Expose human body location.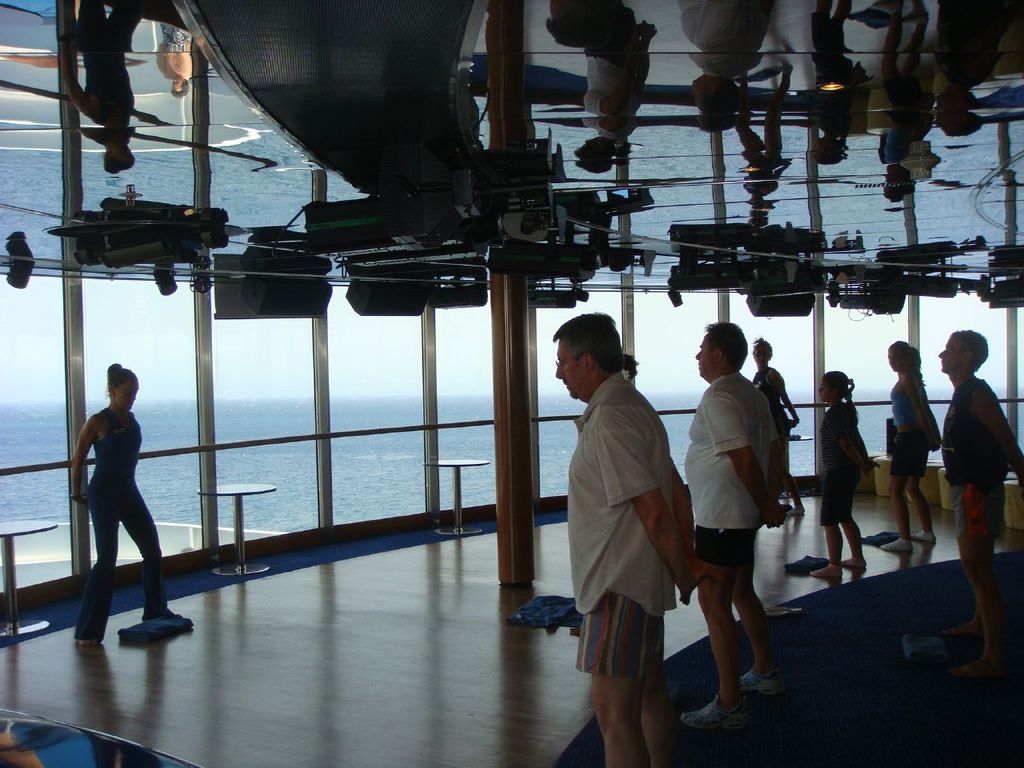
Exposed at <region>66, 414, 176, 654</region>.
